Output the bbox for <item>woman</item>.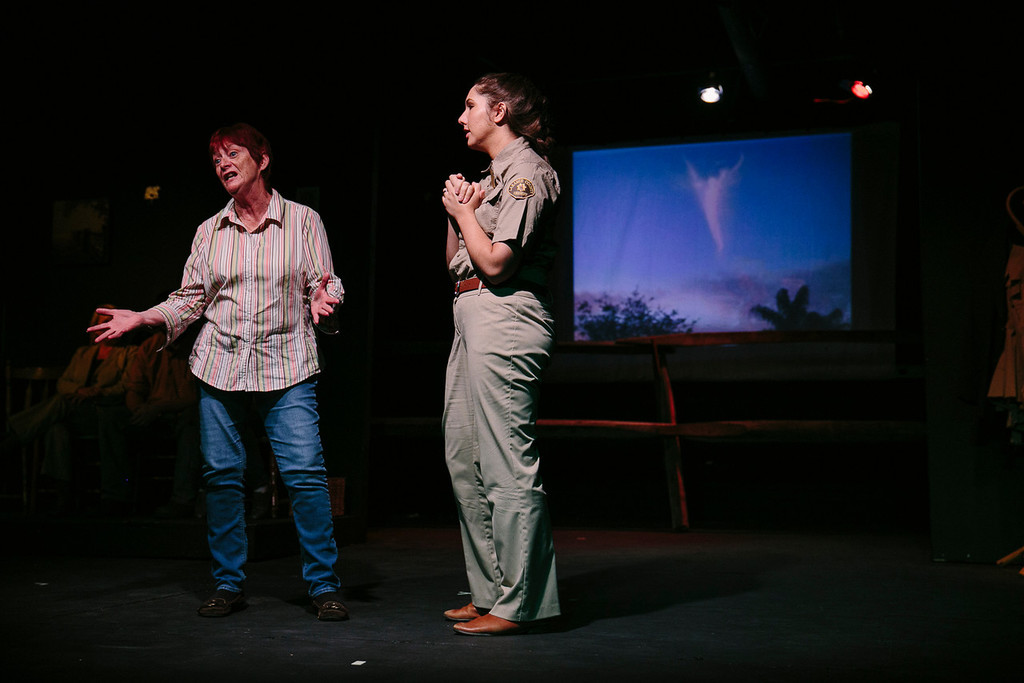
BBox(84, 121, 349, 621).
